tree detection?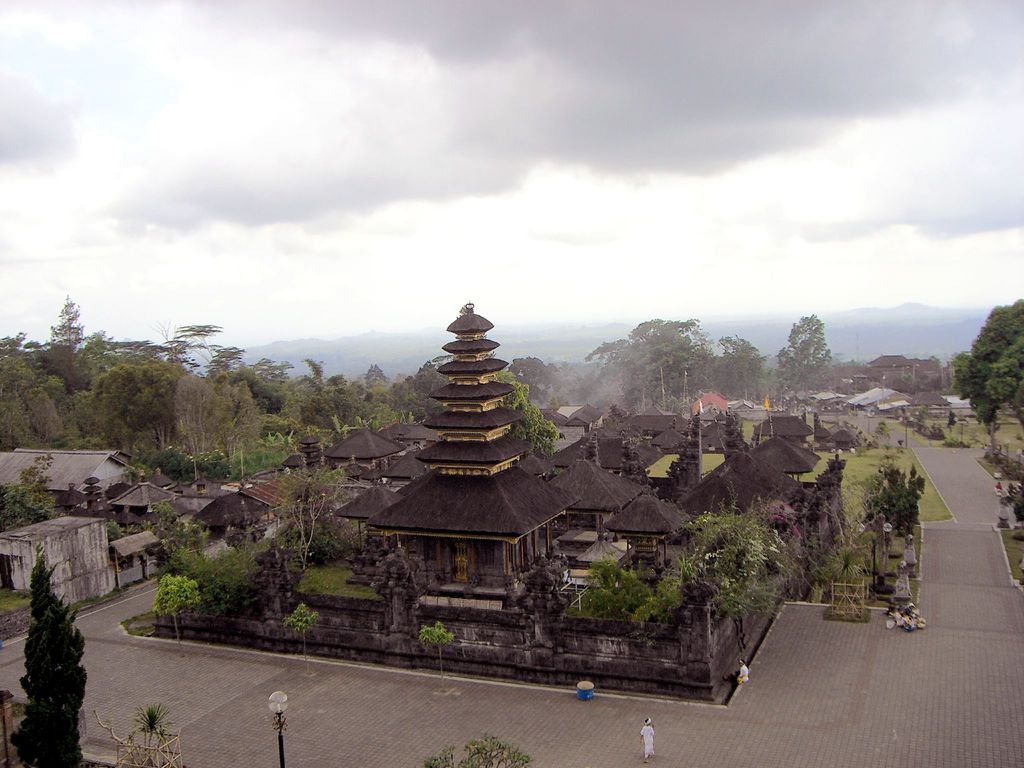
[278, 456, 349, 599]
